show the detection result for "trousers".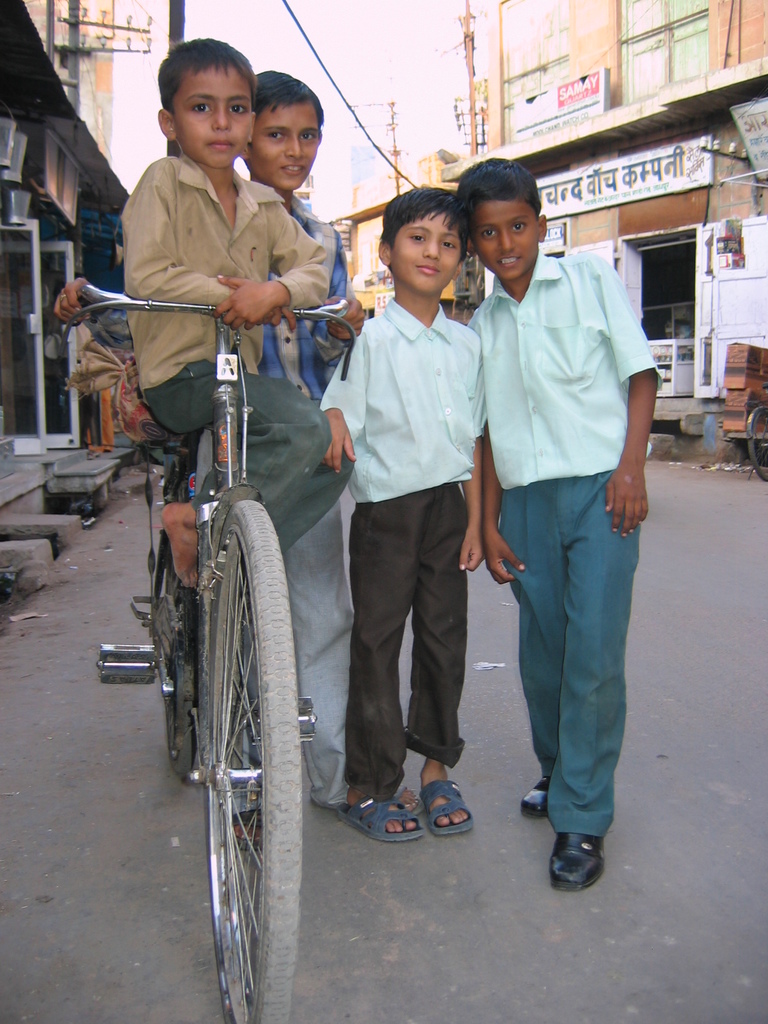
box=[344, 488, 481, 790].
